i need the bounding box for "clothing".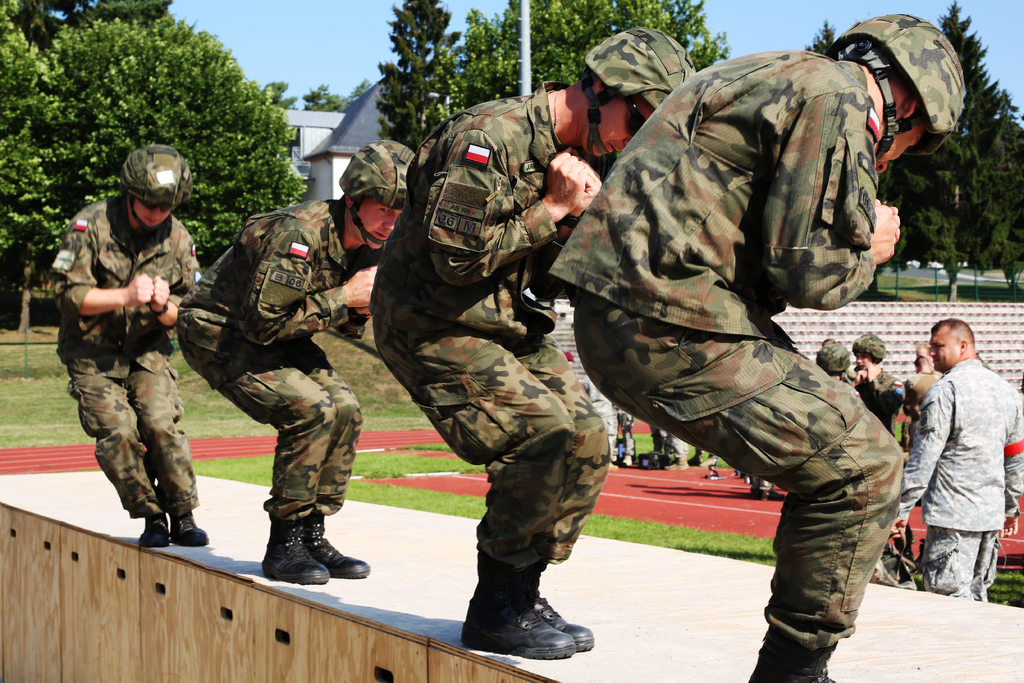
Here it is: crop(365, 100, 614, 552).
